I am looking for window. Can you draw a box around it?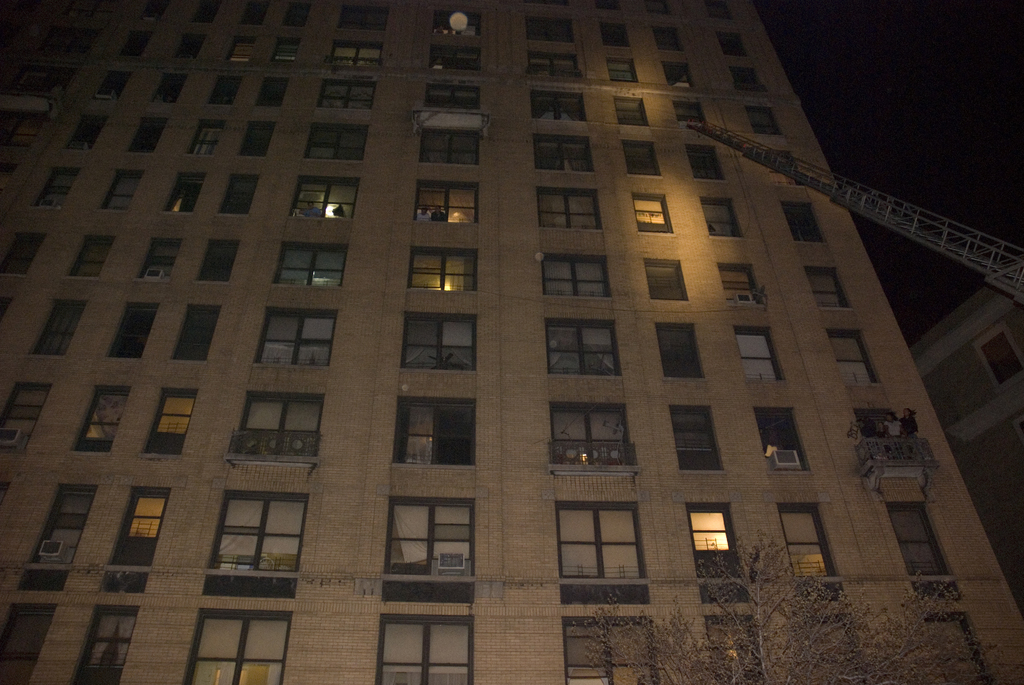
Sure, the bounding box is [left=707, top=617, right=770, bottom=684].
